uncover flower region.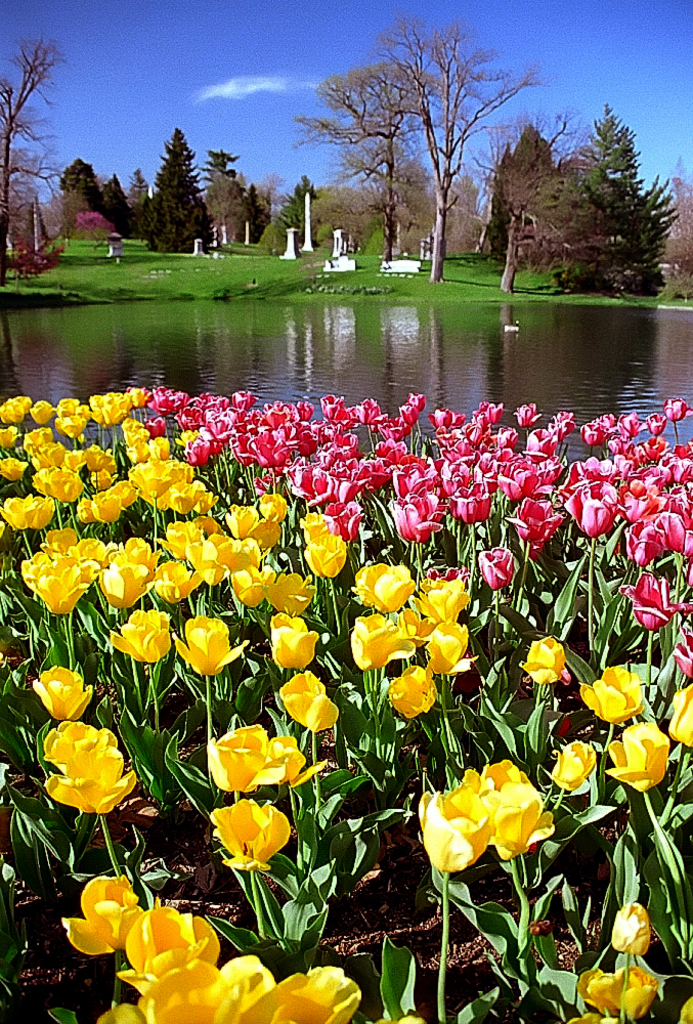
Uncovered: bbox=(418, 770, 552, 879).
